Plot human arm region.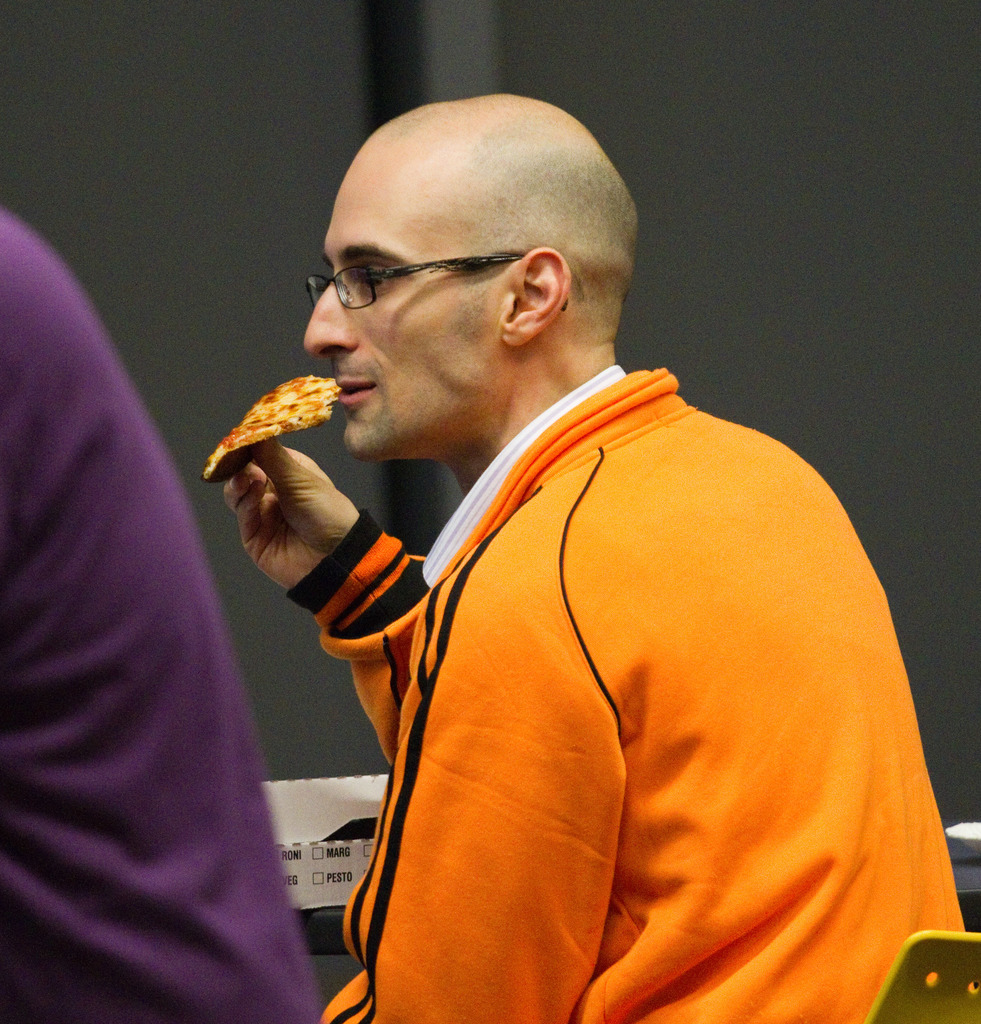
Plotted at left=232, top=428, right=428, bottom=769.
